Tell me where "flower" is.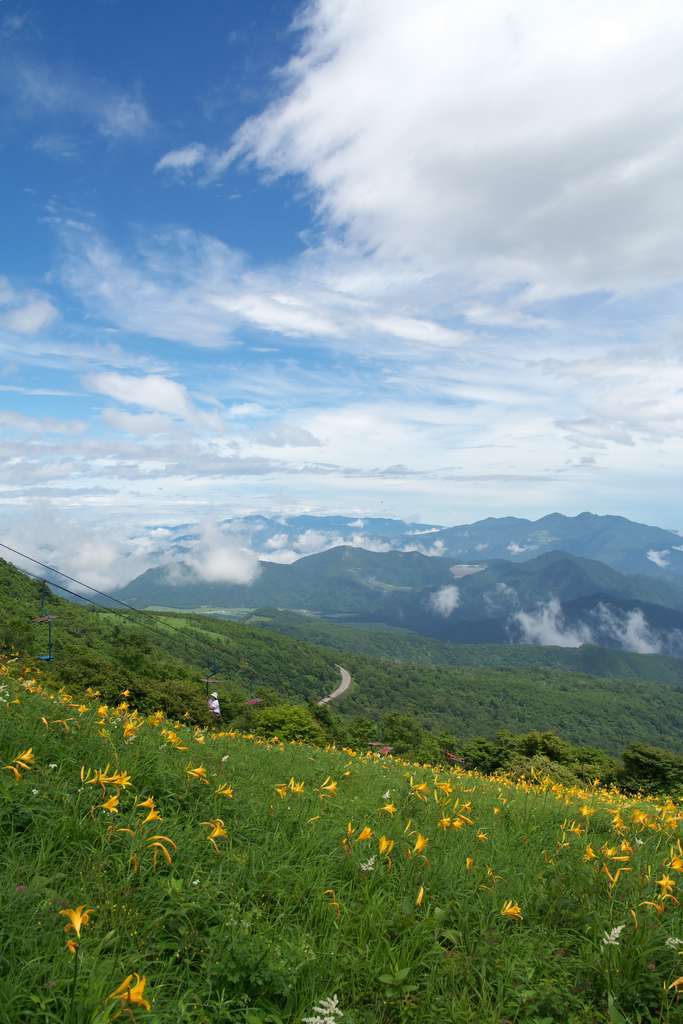
"flower" is at (0,744,37,774).
